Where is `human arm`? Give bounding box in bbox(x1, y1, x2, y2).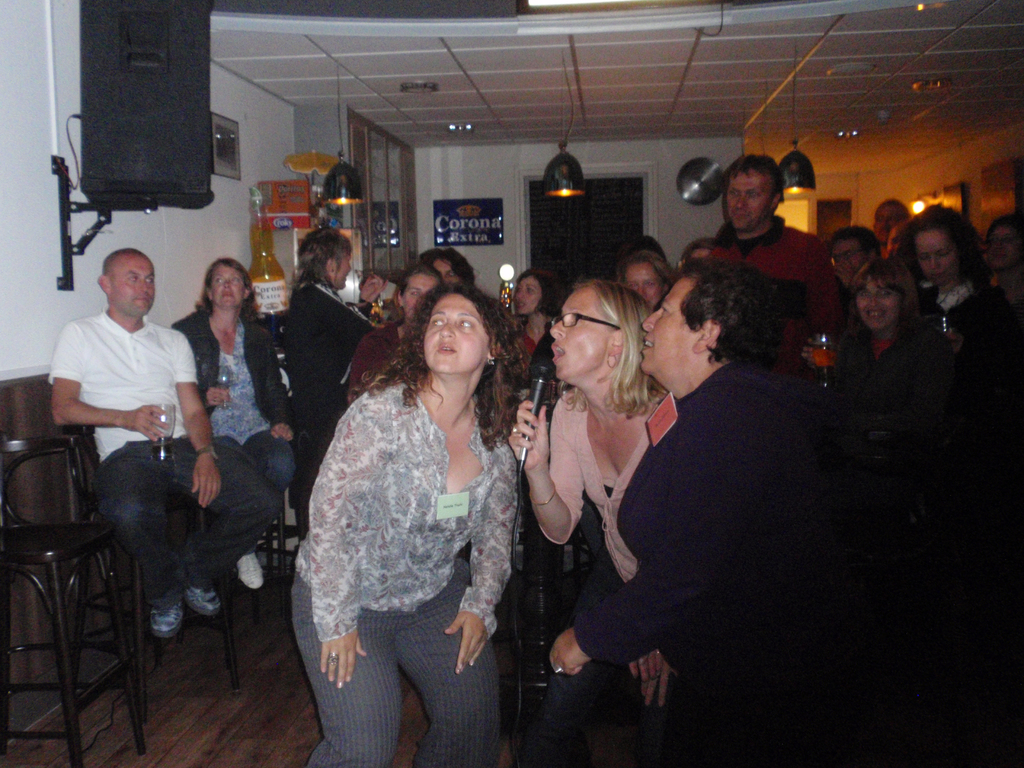
bbox(204, 381, 233, 410).
